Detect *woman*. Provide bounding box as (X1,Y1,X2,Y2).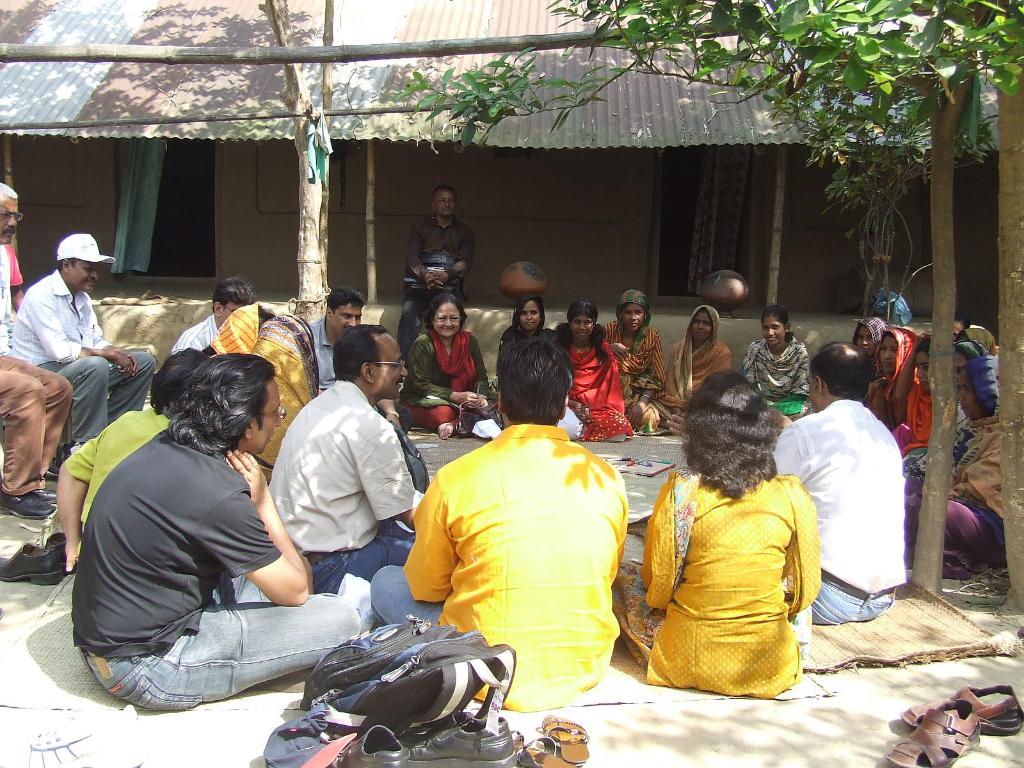
(607,289,670,431).
